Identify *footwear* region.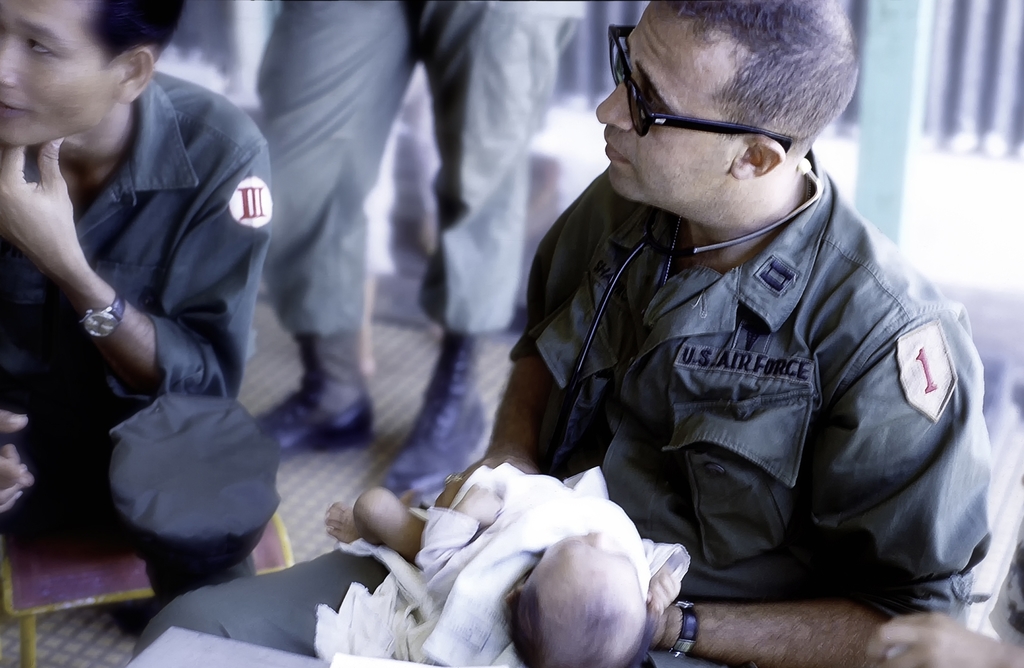
Region: 385/327/490/505.
